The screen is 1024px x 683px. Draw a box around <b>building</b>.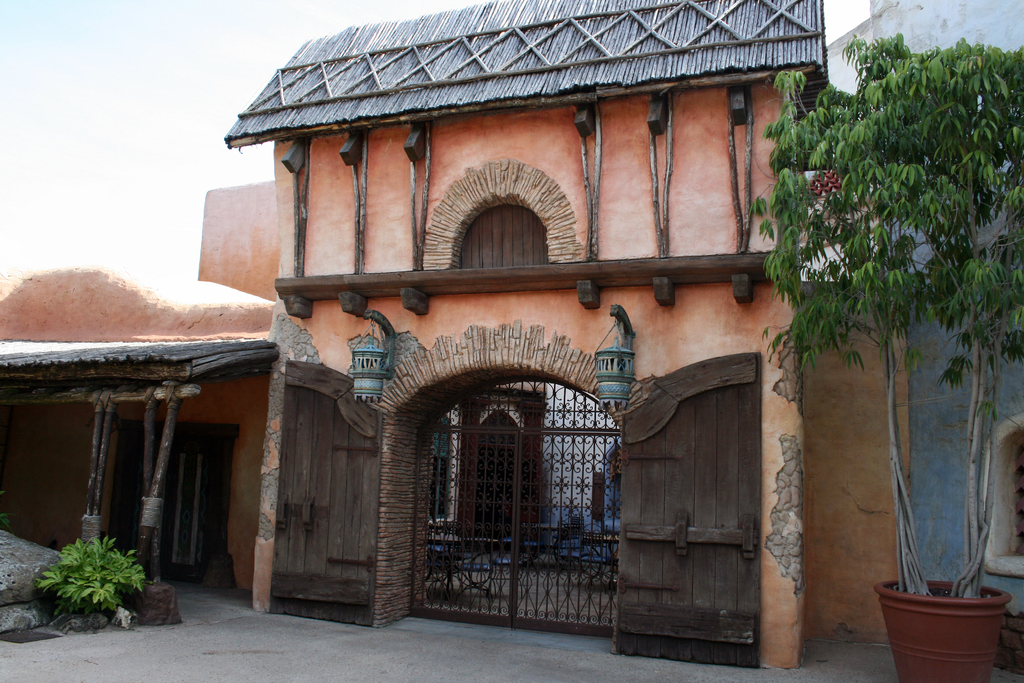
804, 0, 1023, 677.
